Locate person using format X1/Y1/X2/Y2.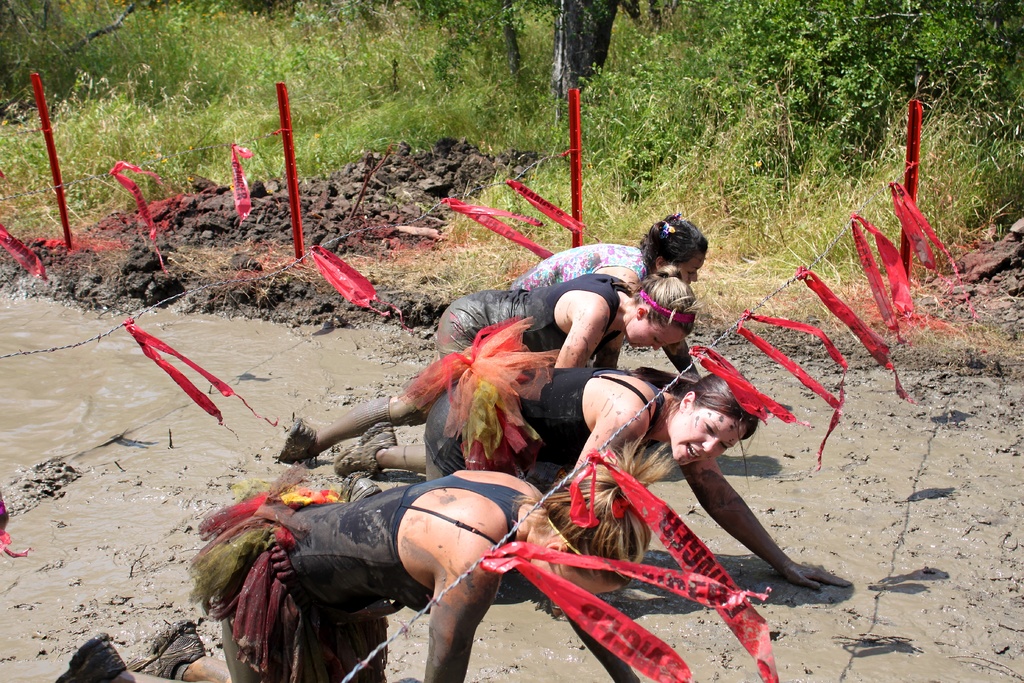
56/466/652/682.
